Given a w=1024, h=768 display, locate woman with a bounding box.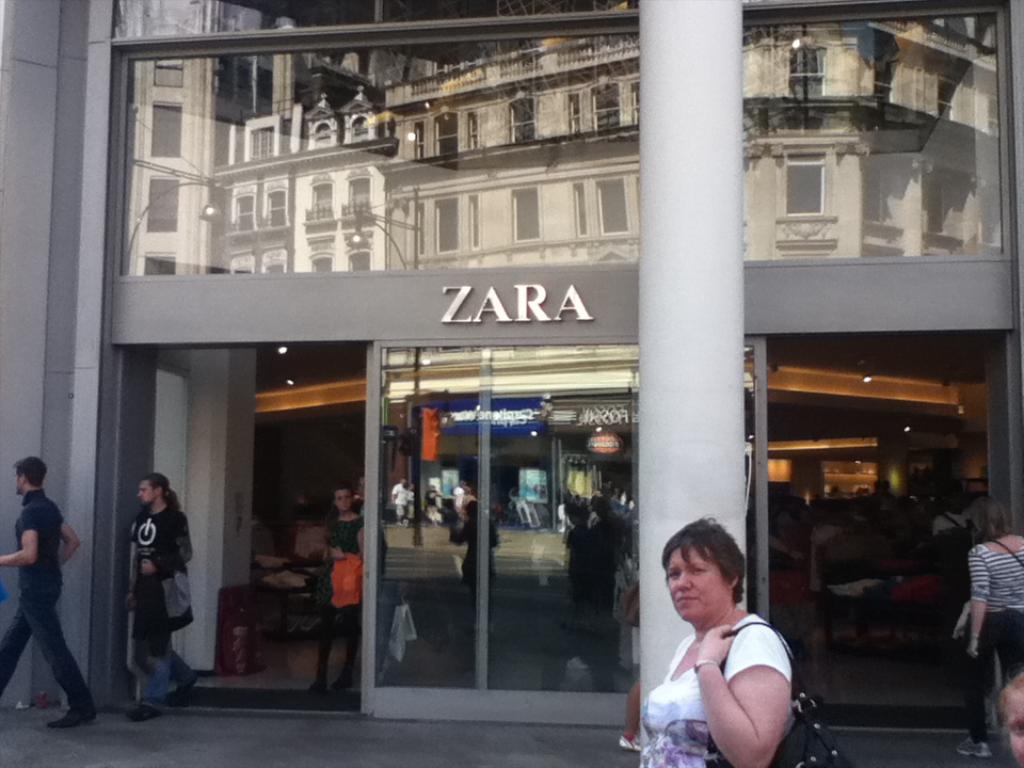
Located: box=[635, 521, 788, 767].
